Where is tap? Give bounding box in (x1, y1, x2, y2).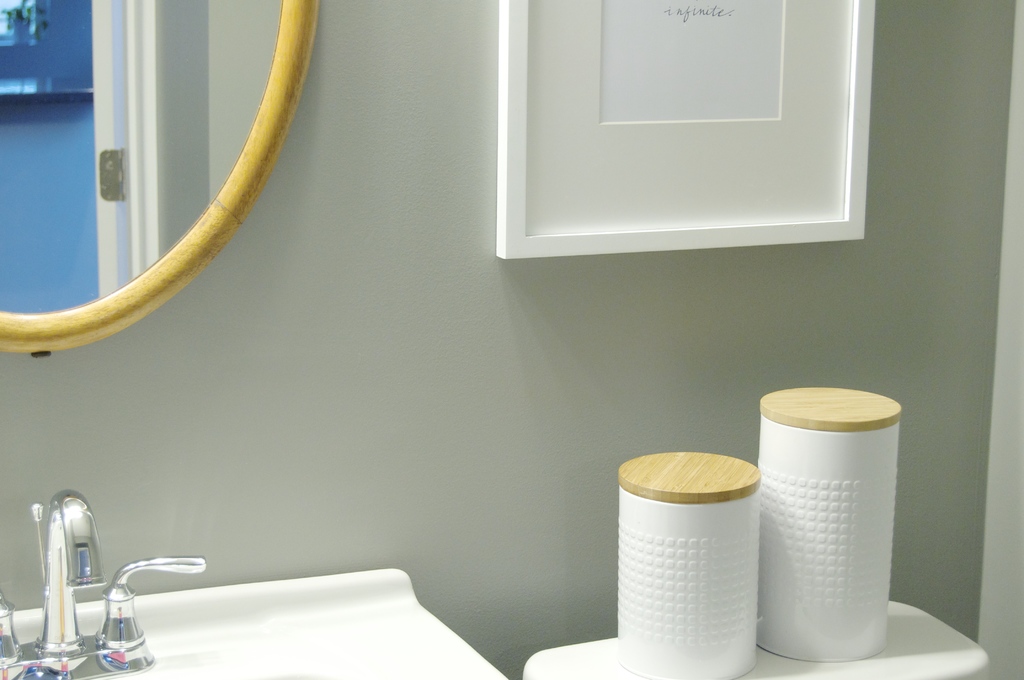
(19, 511, 197, 679).
